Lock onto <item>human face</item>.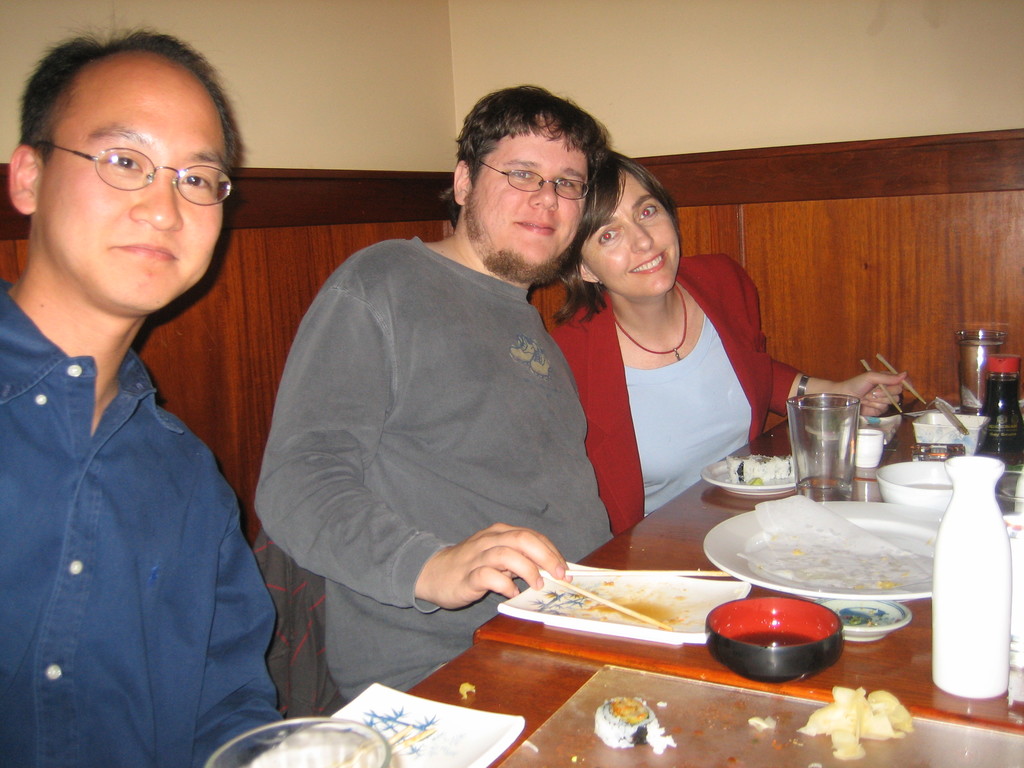
Locked: pyautogui.locateOnScreen(463, 111, 588, 277).
